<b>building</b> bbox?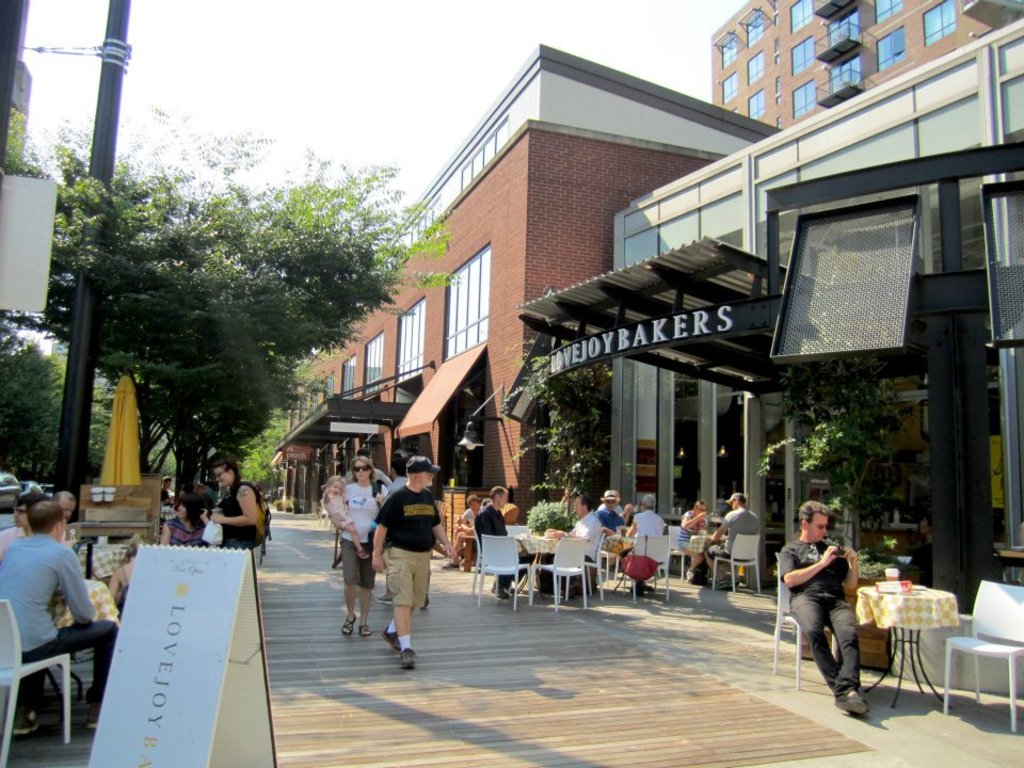
{"x1": 611, "y1": 20, "x2": 1023, "y2": 615}
